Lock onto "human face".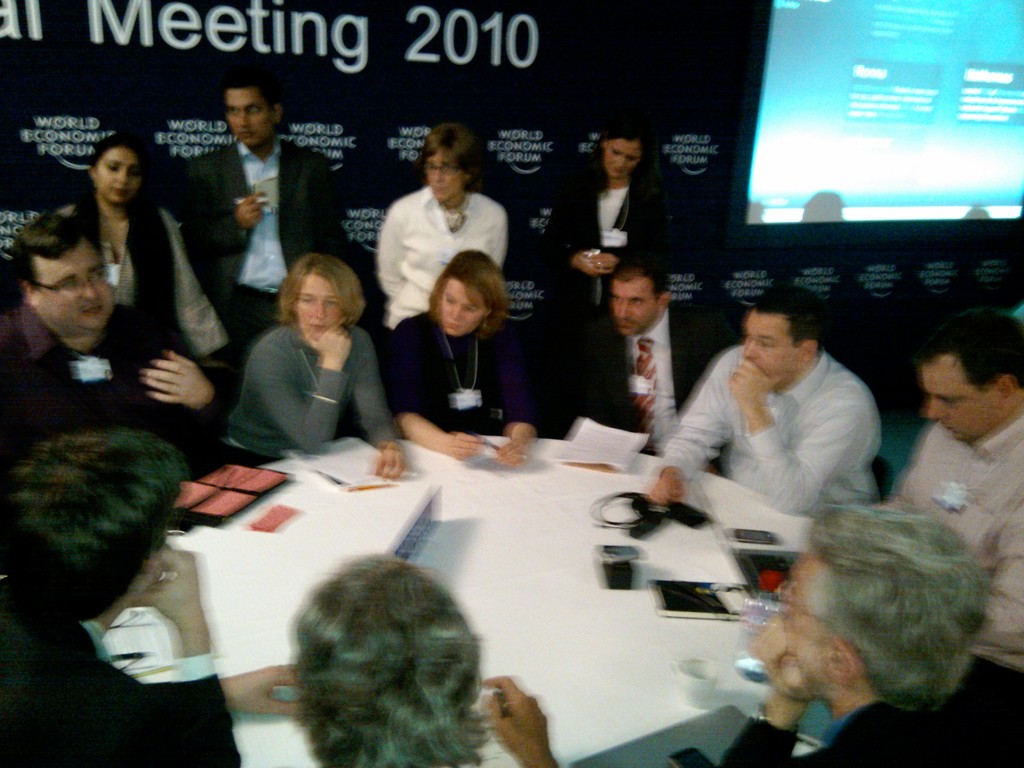
Locked: (227, 88, 271, 147).
